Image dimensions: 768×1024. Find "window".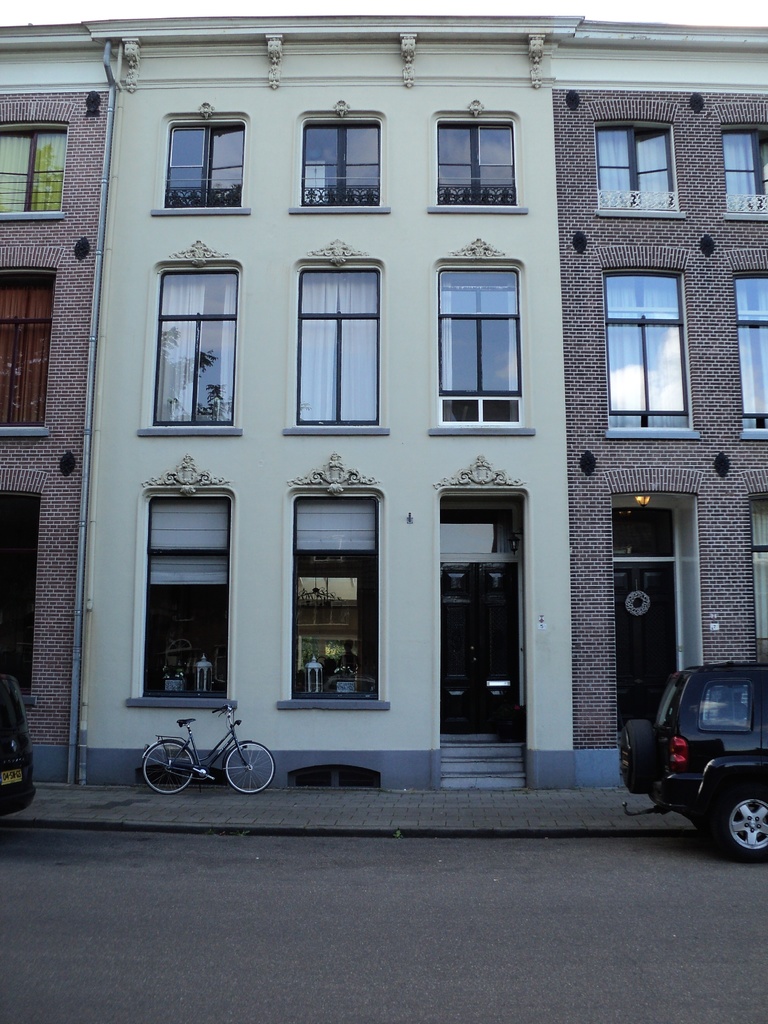
l=291, t=491, r=380, b=704.
